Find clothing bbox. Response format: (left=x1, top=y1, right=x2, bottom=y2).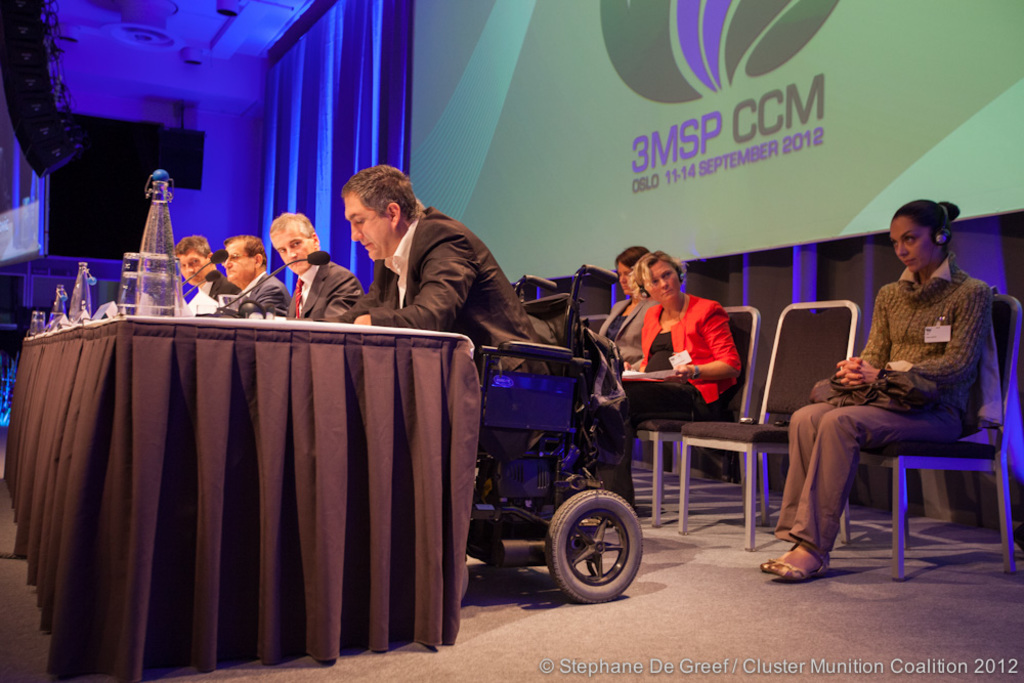
(left=289, top=267, right=365, bottom=315).
